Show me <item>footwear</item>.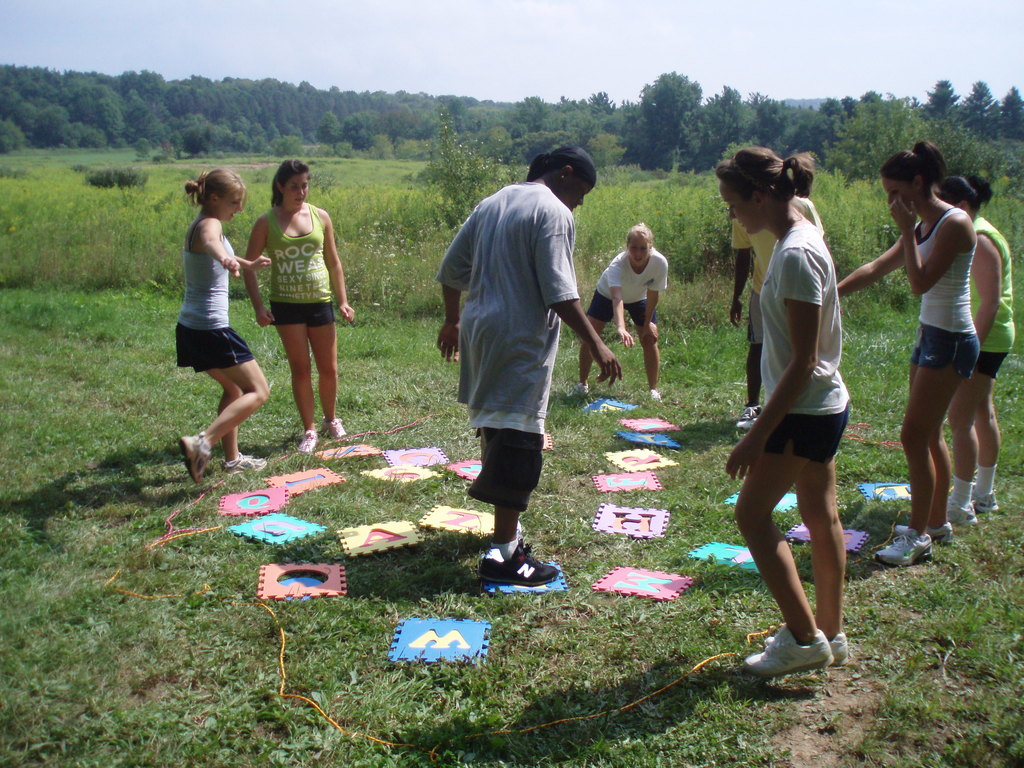
<item>footwear</item> is here: locate(328, 418, 348, 438).
